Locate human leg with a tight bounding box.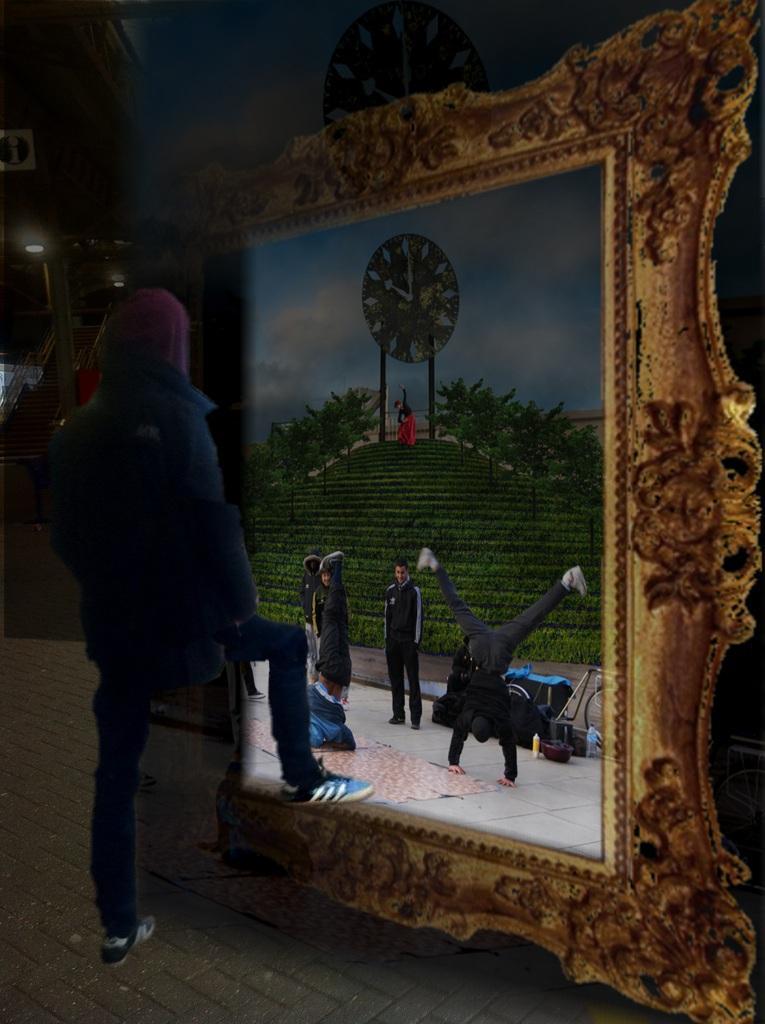
left=414, top=546, right=494, bottom=638.
